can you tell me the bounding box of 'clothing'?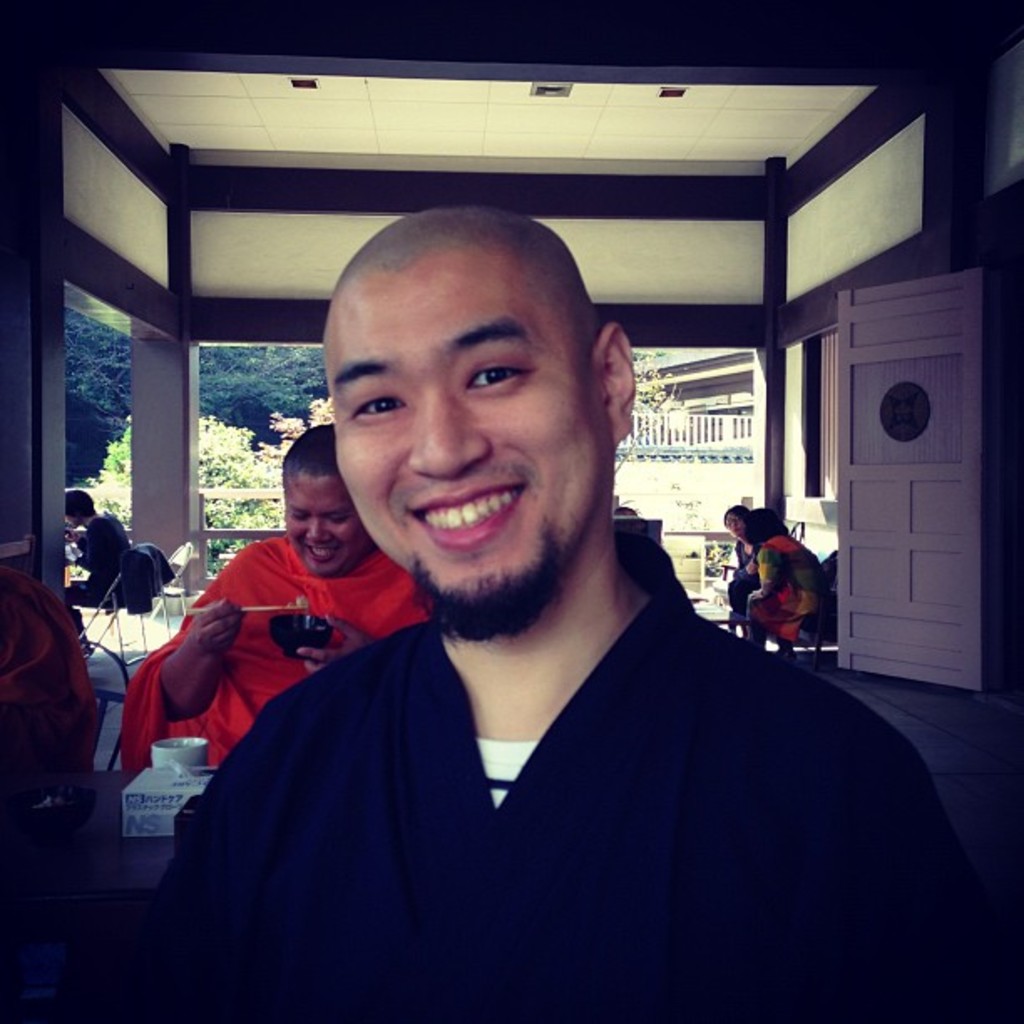
rect(164, 505, 940, 1017).
